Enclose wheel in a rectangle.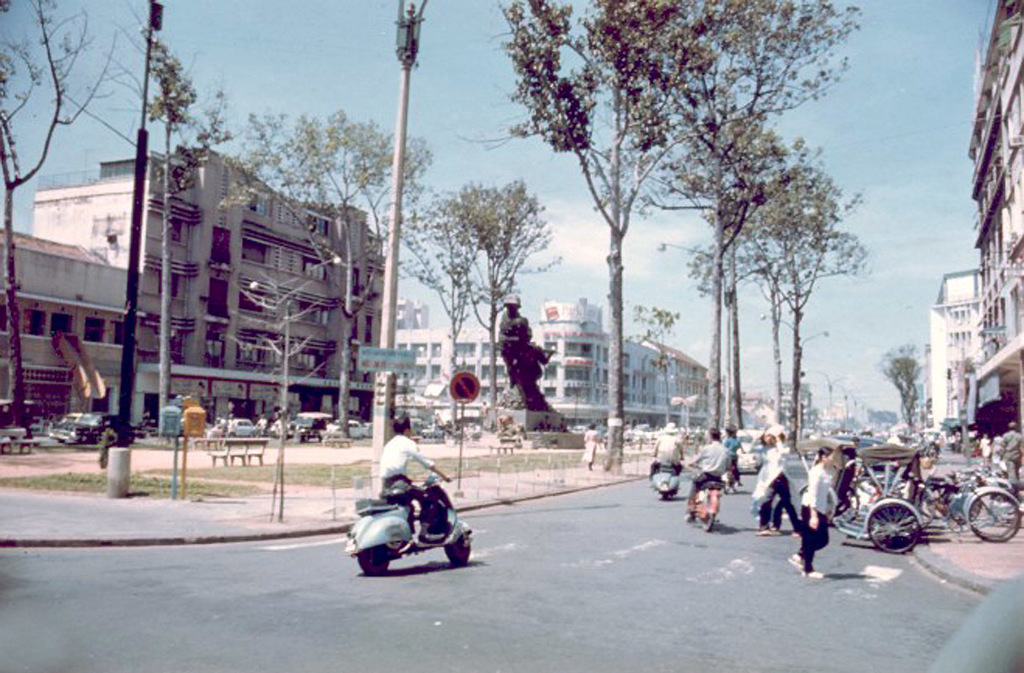
left=832, top=485, right=863, bottom=528.
